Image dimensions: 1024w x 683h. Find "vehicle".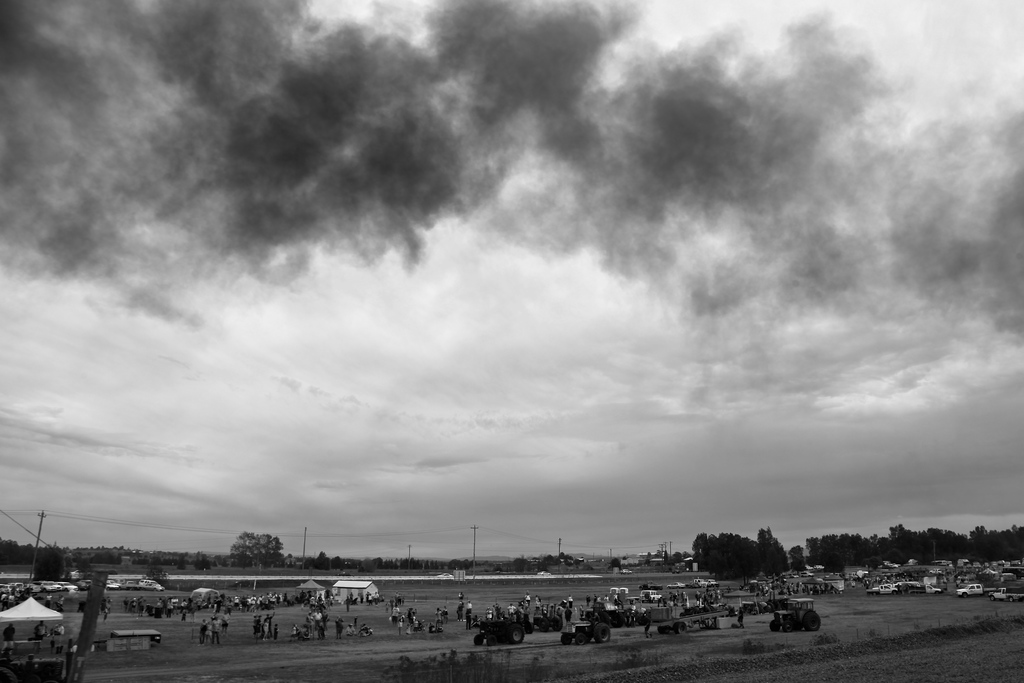
[797, 571, 813, 579].
